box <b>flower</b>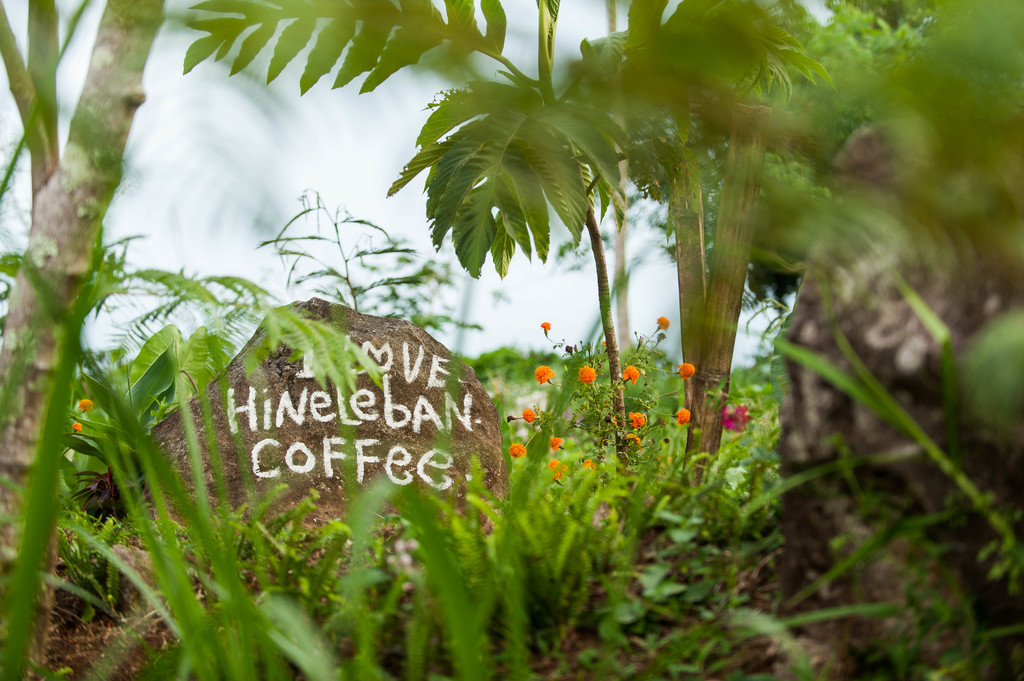
723:401:754:433
